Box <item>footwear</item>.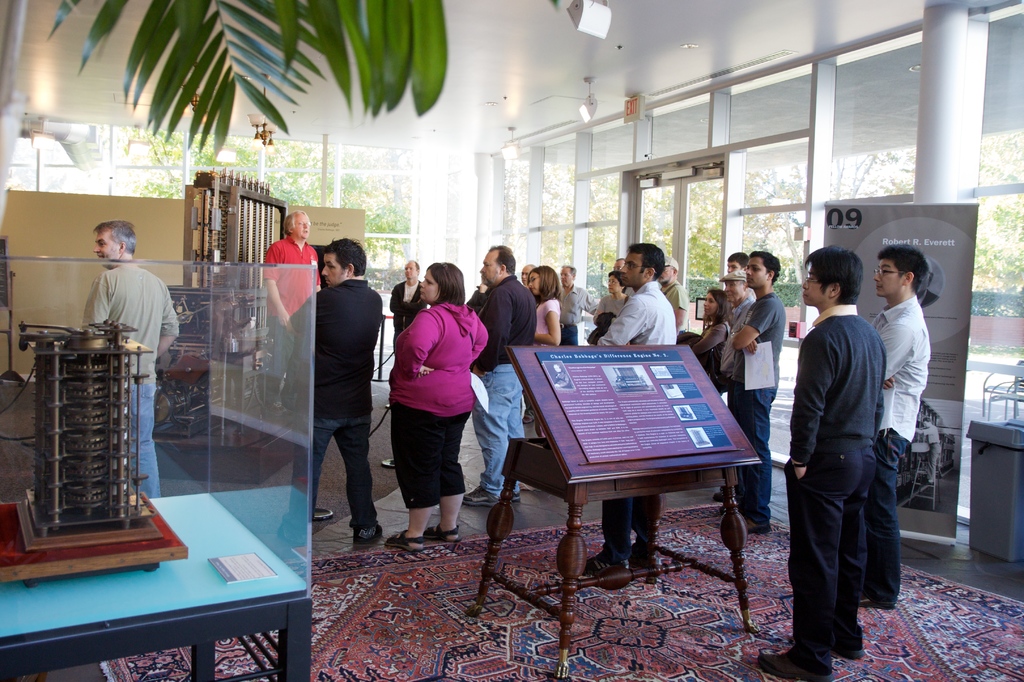
624:539:660:568.
